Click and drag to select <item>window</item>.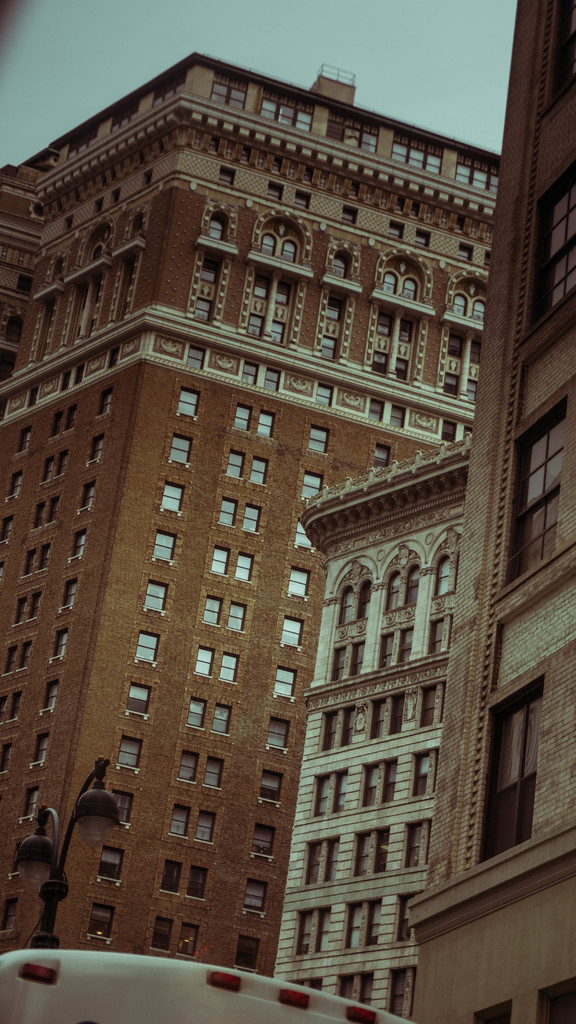
Selection: [left=25, top=728, right=47, bottom=765].
